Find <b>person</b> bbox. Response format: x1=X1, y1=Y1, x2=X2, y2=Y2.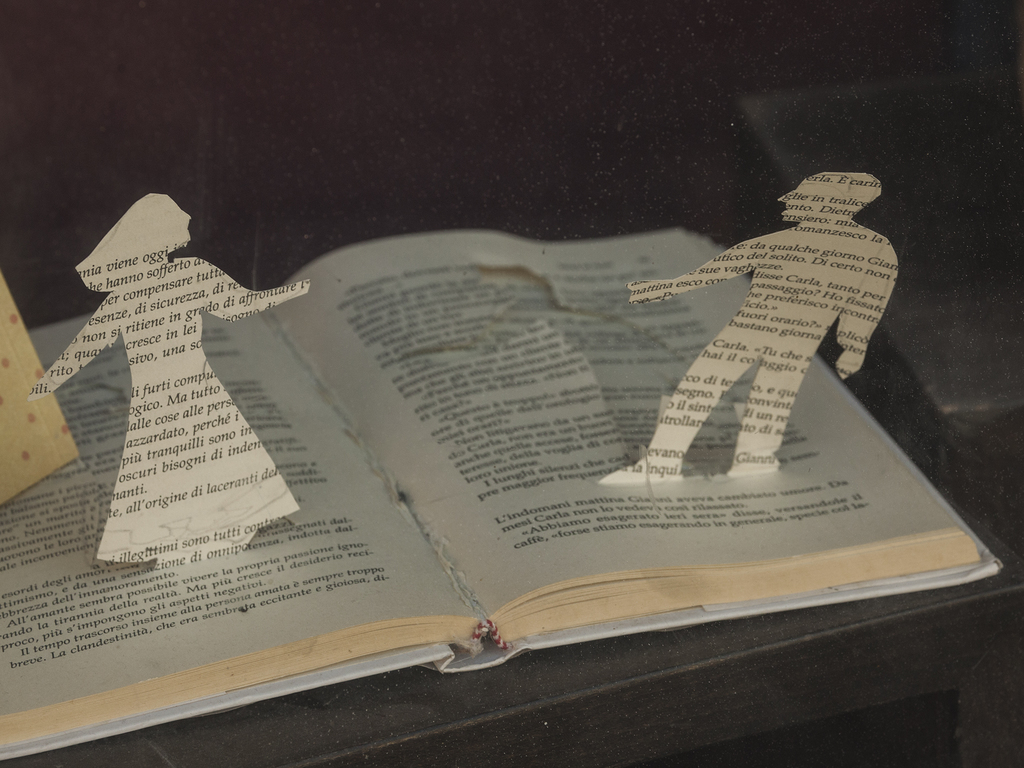
x1=604, y1=170, x2=897, y2=484.
